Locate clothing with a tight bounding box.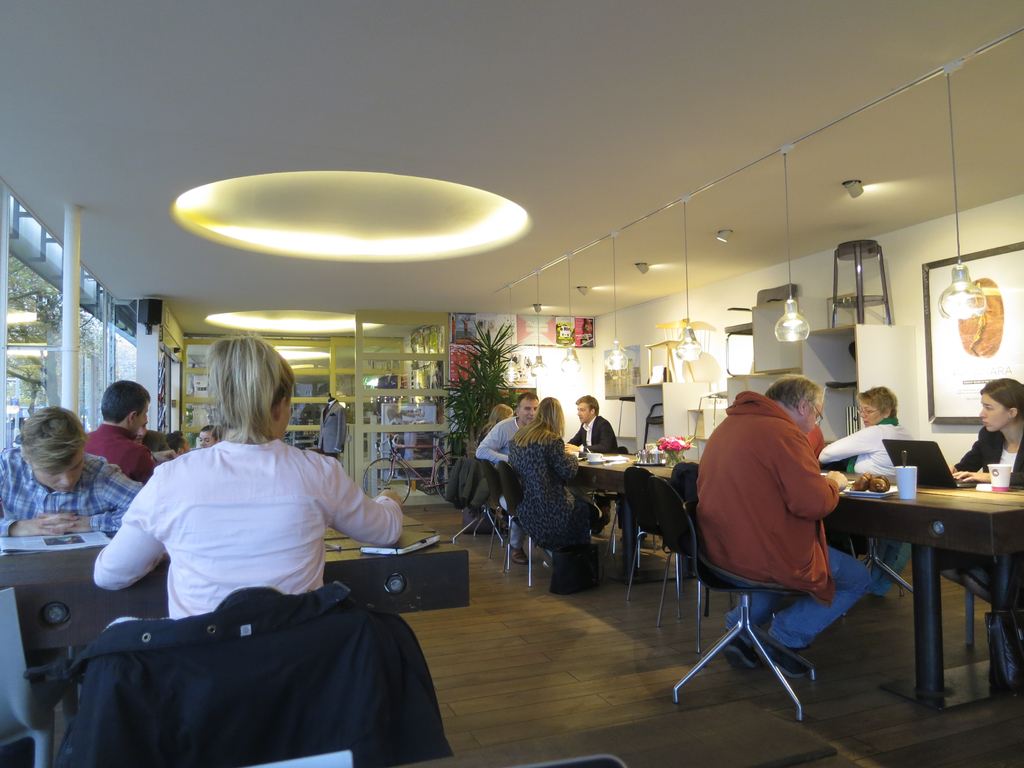
(476, 416, 521, 550).
